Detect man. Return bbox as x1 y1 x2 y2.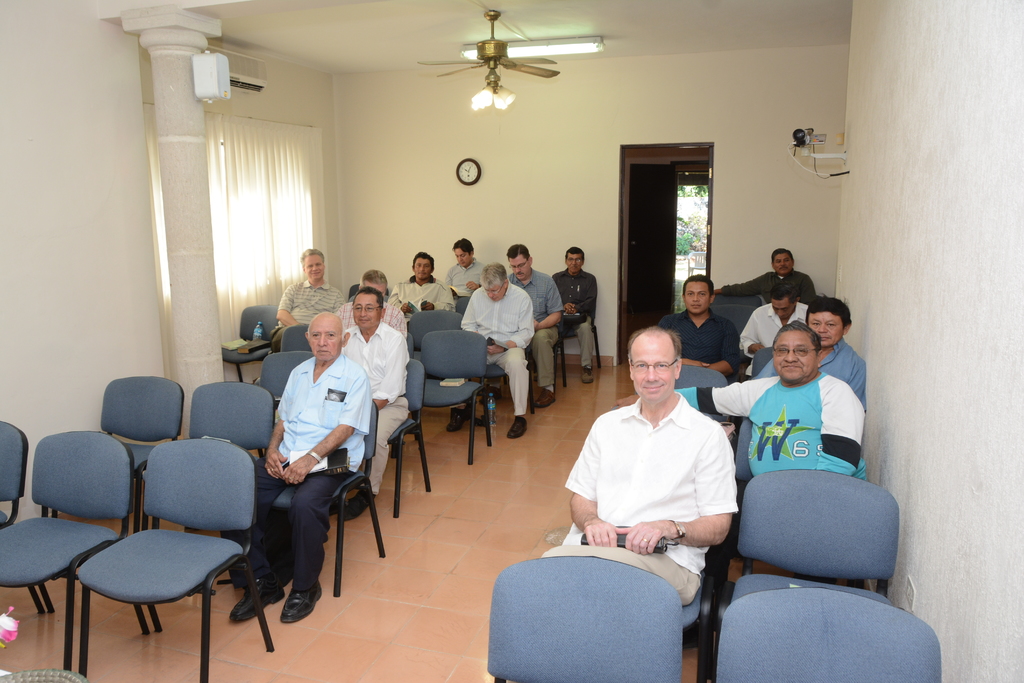
650 272 743 383.
